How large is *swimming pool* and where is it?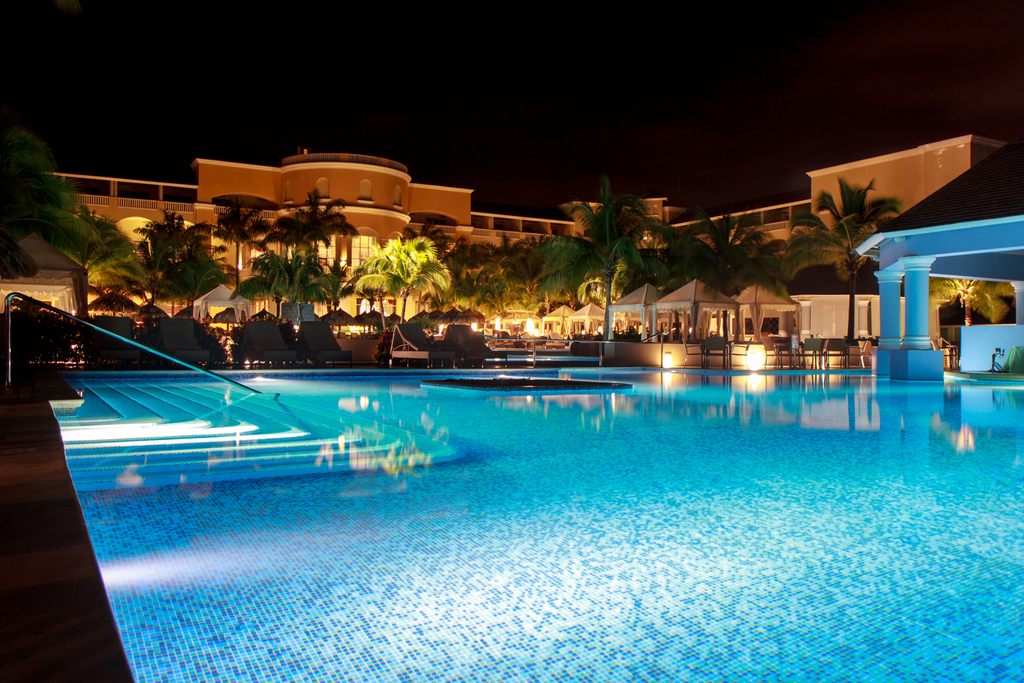
Bounding box: <bbox>49, 363, 1023, 682</bbox>.
